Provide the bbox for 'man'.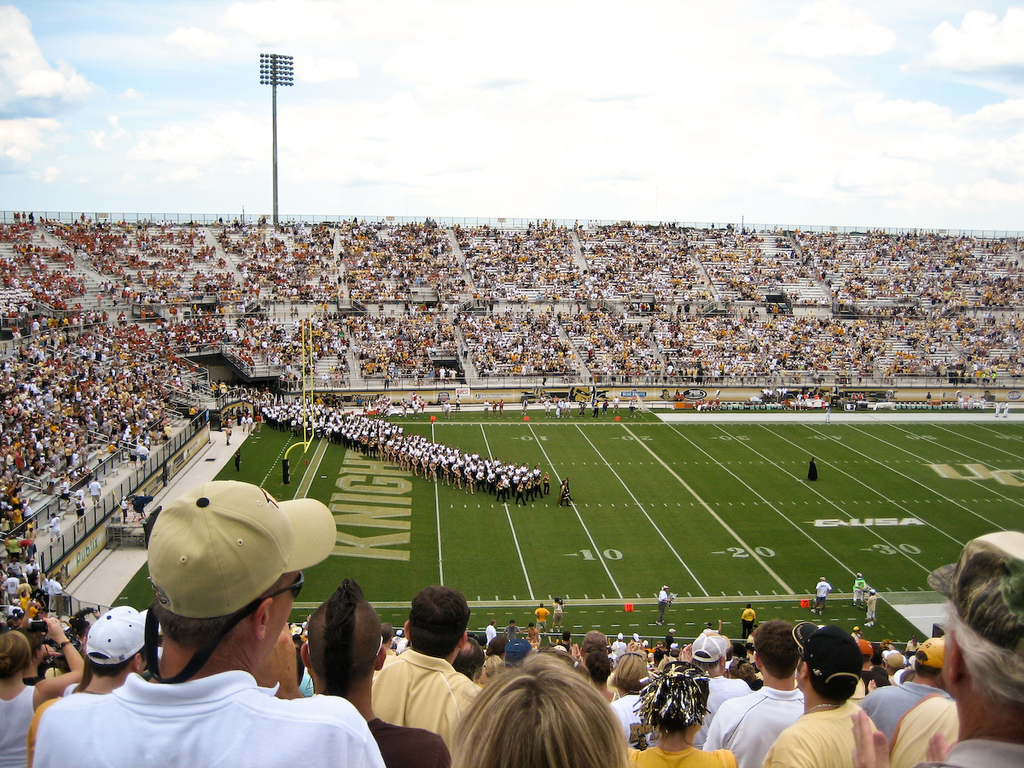
x1=690 y1=636 x2=747 y2=748.
